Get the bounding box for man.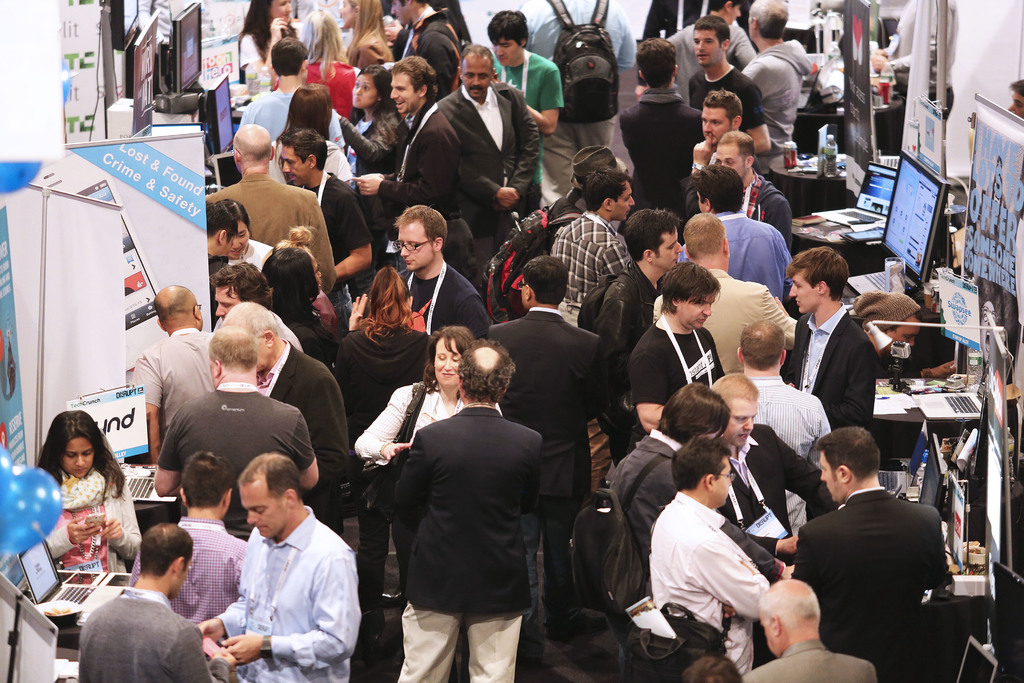
<region>484, 8, 563, 218</region>.
